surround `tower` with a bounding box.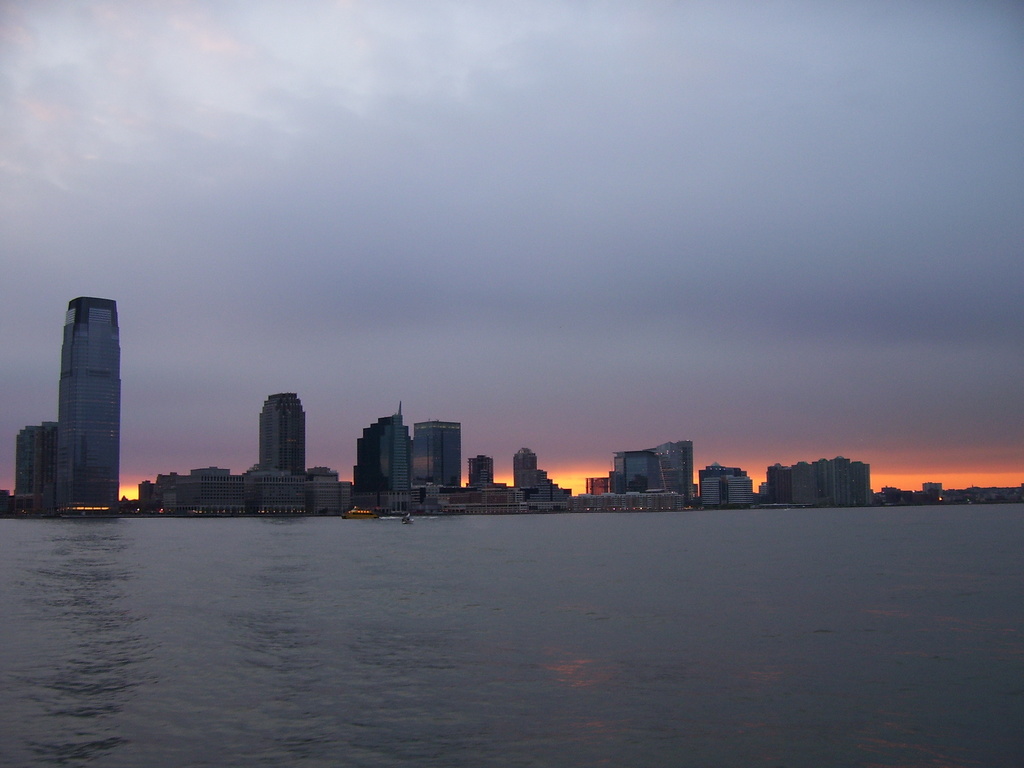
<region>255, 390, 309, 518</region>.
